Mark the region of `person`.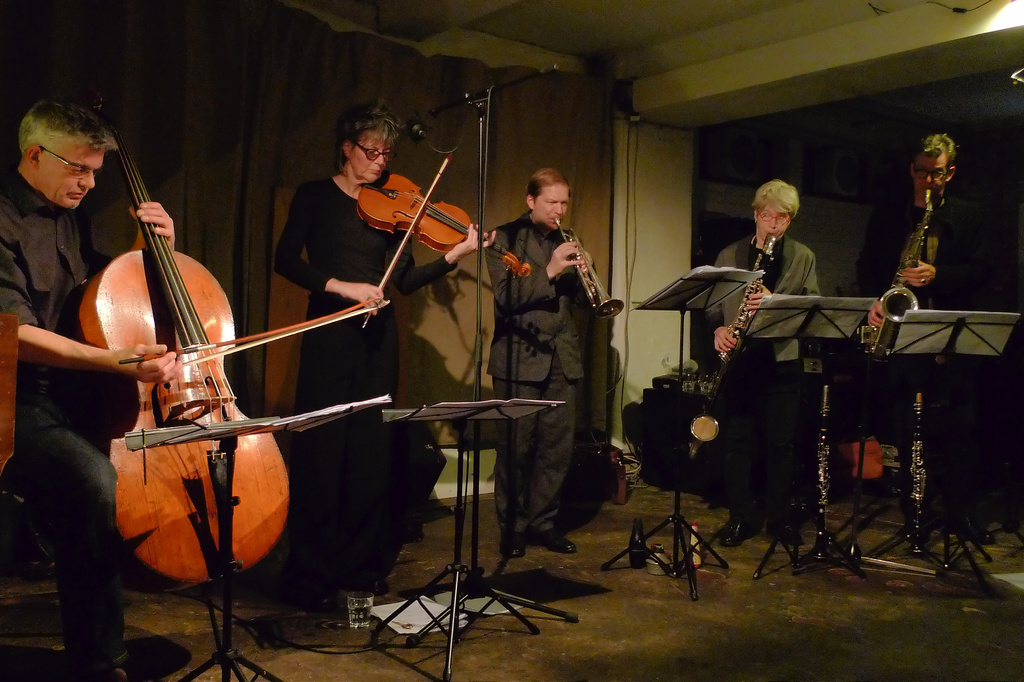
Region: (488, 164, 598, 555).
